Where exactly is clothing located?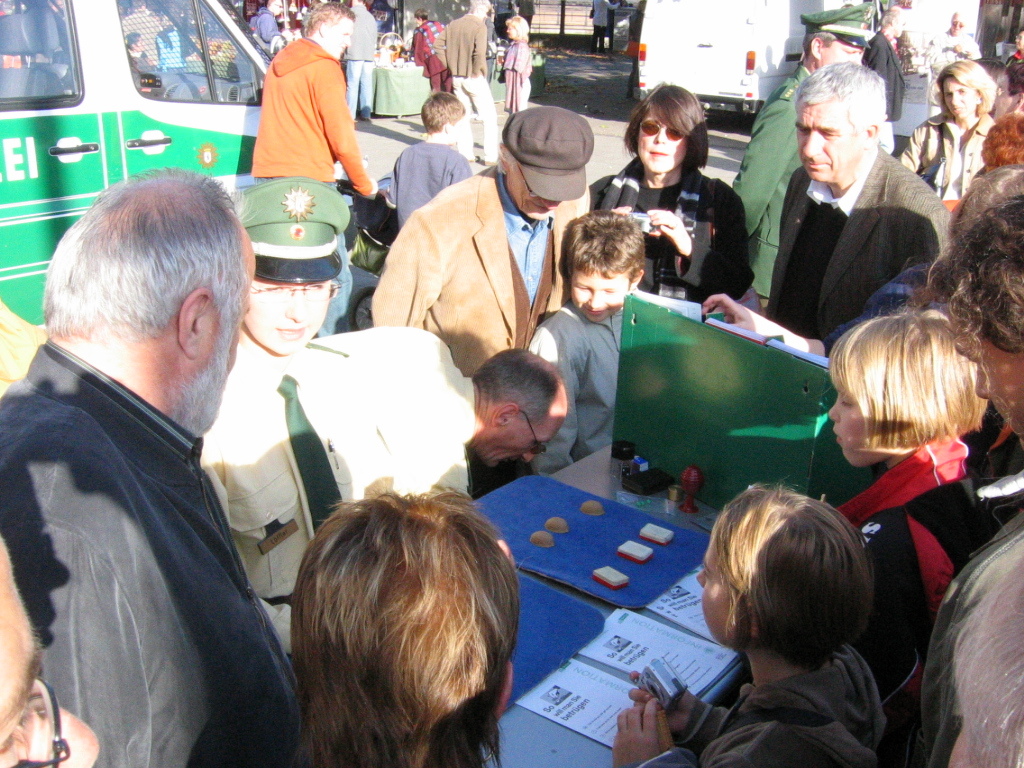
Its bounding box is region(402, 26, 439, 84).
